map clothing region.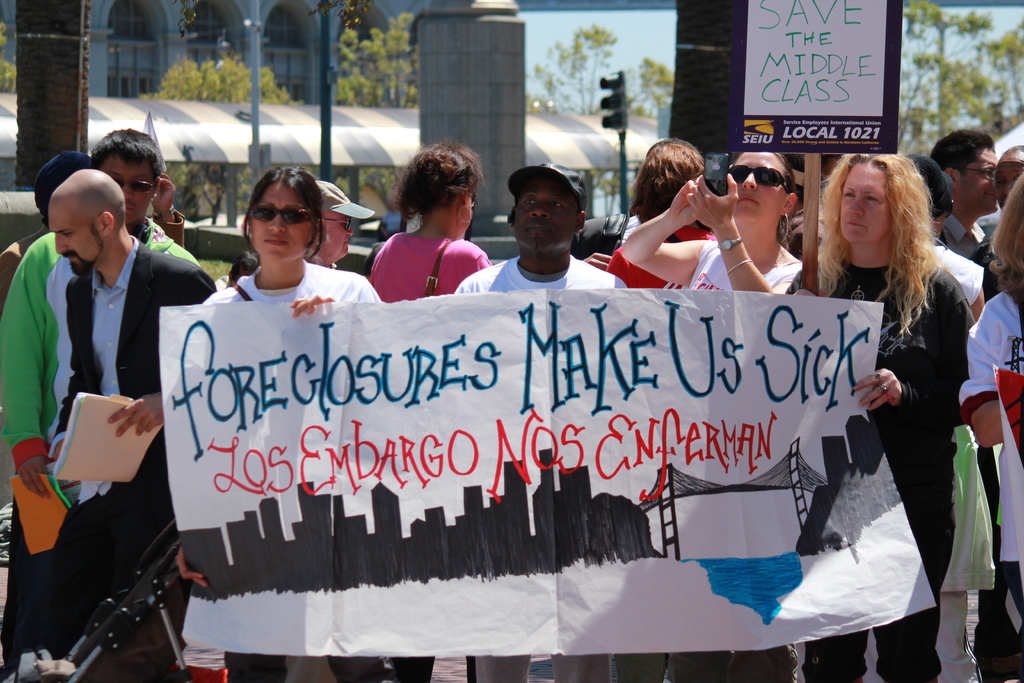
Mapped to [x1=450, y1=252, x2=615, y2=682].
